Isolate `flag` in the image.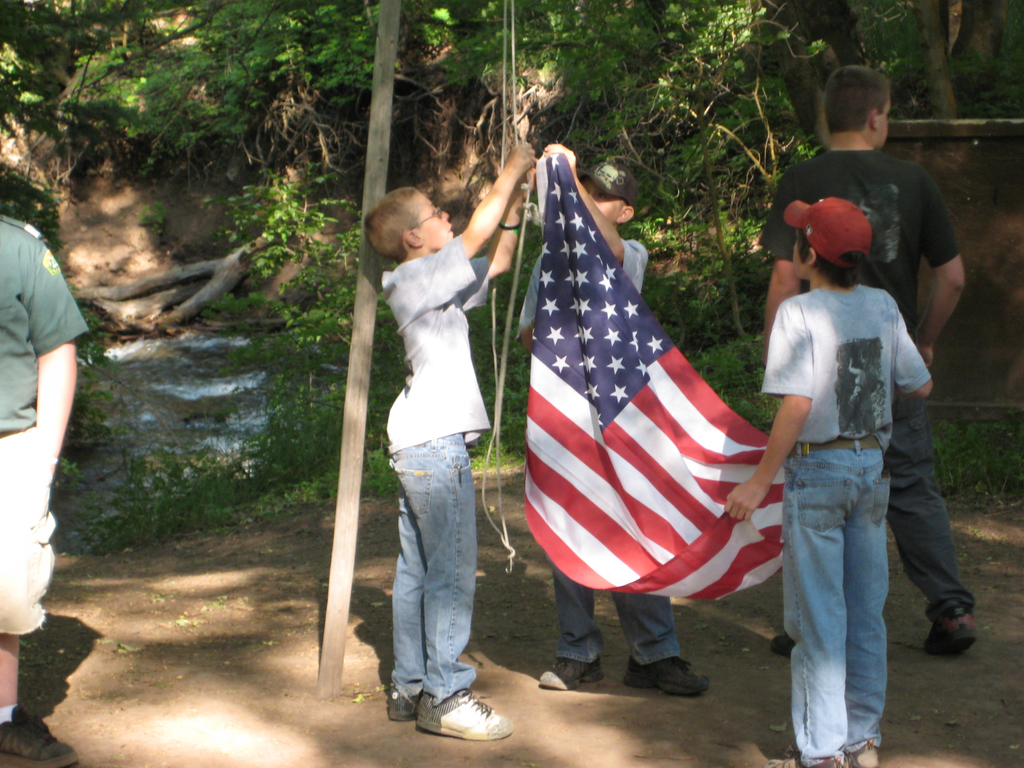
Isolated region: (x1=500, y1=157, x2=786, y2=664).
